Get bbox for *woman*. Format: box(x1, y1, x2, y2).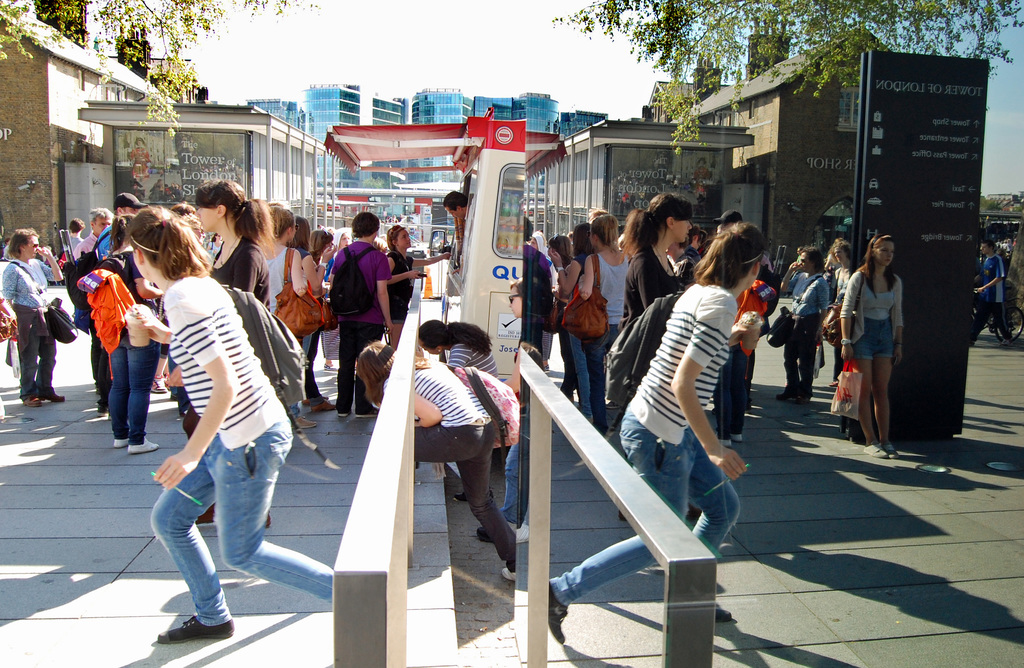
box(191, 178, 281, 525).
